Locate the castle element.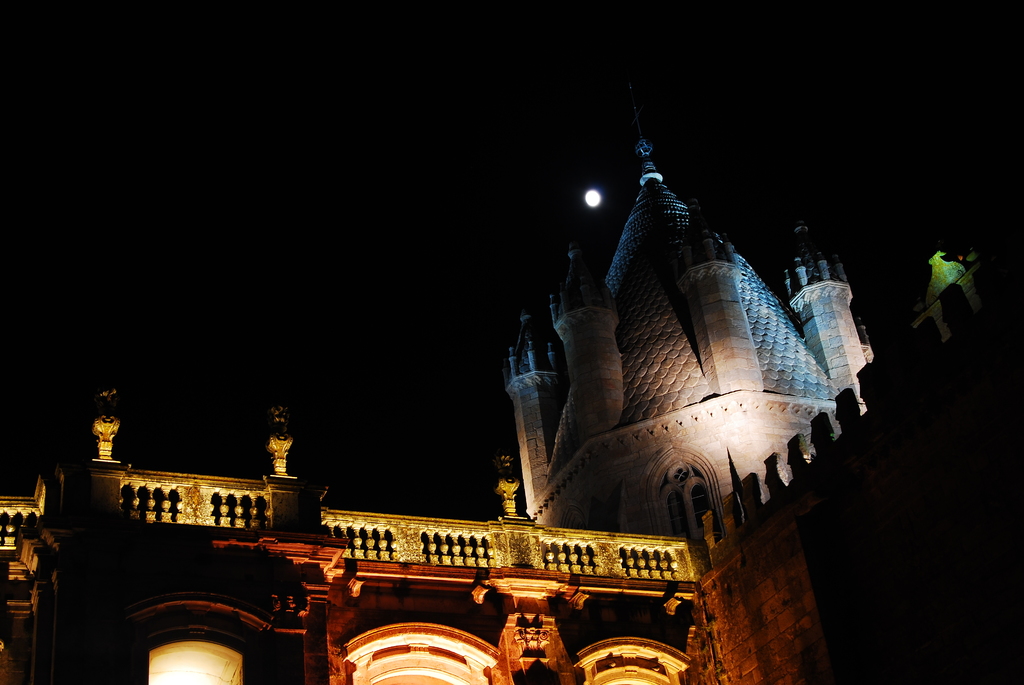
Element bbox: (78,61,979,684).
